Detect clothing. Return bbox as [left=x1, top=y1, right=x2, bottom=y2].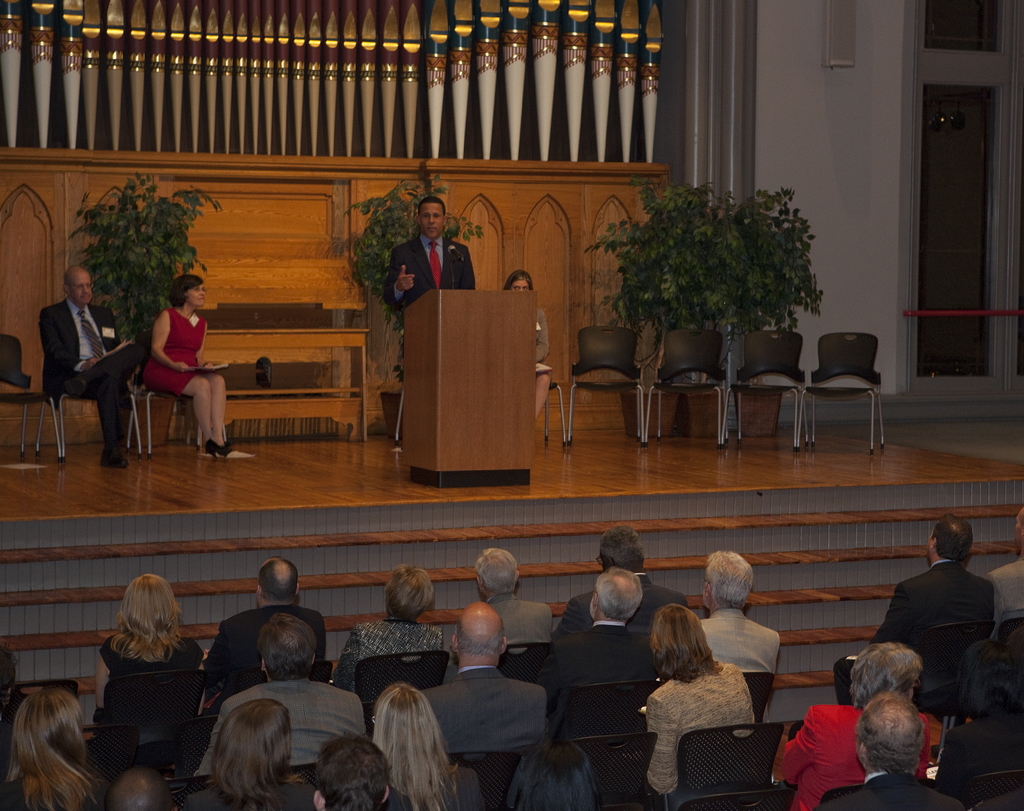
[left=419, top=760, right=495, bottom=810].
